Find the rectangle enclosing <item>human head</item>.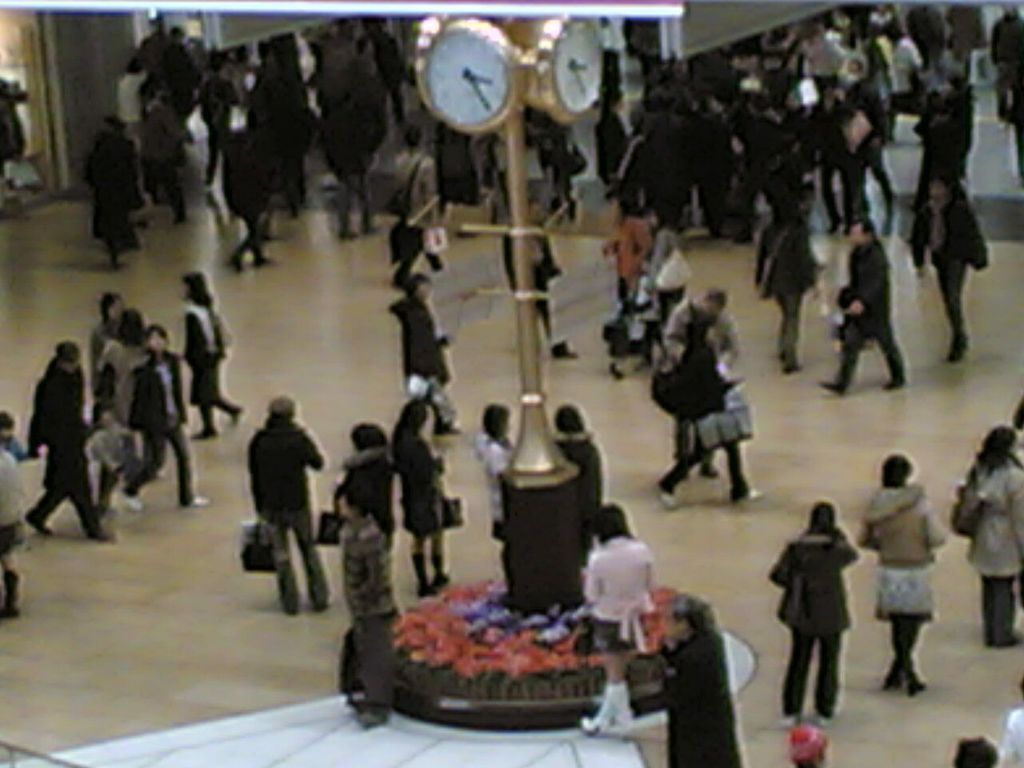
select_region(685, 320, 717, 342).
